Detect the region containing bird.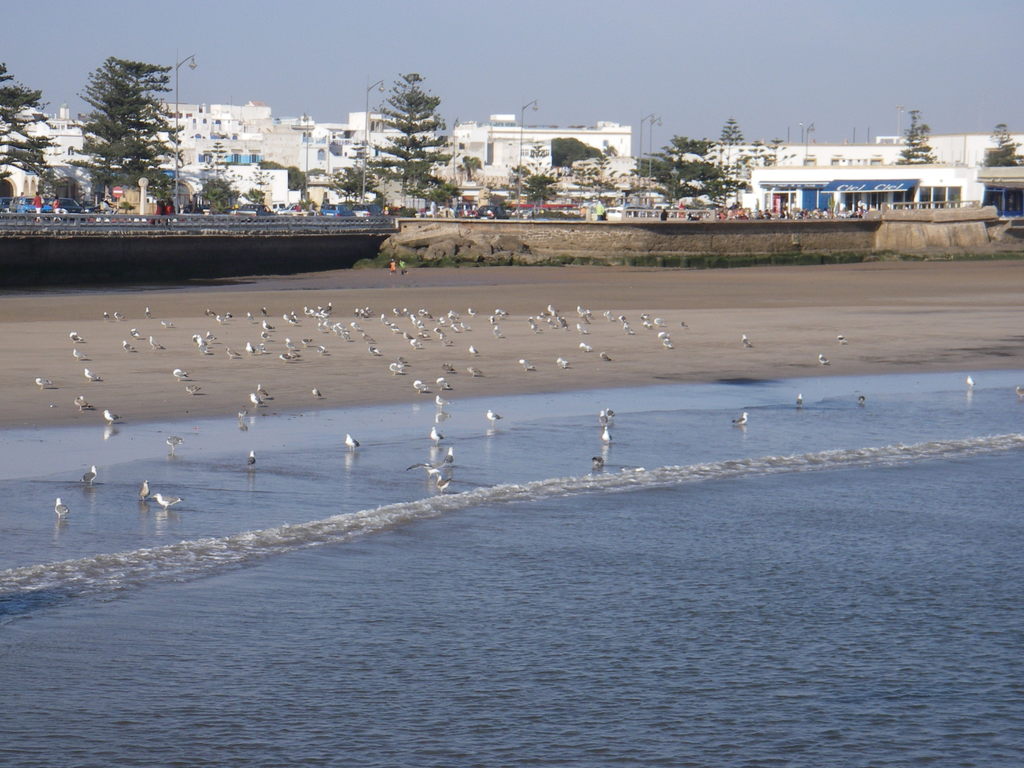
246:449:258:467.
